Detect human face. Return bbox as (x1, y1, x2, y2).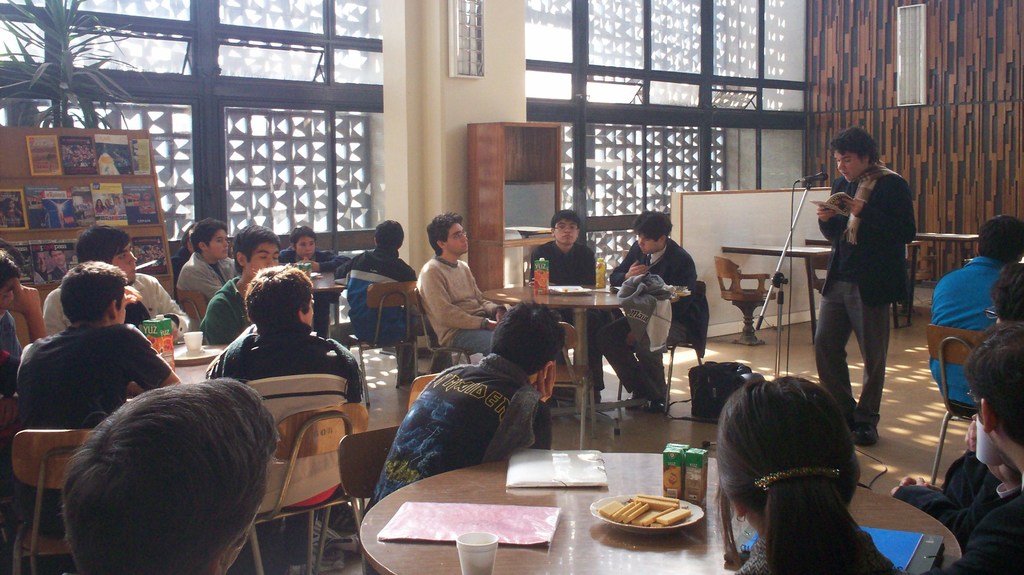
(555, 218, 579, 244).
